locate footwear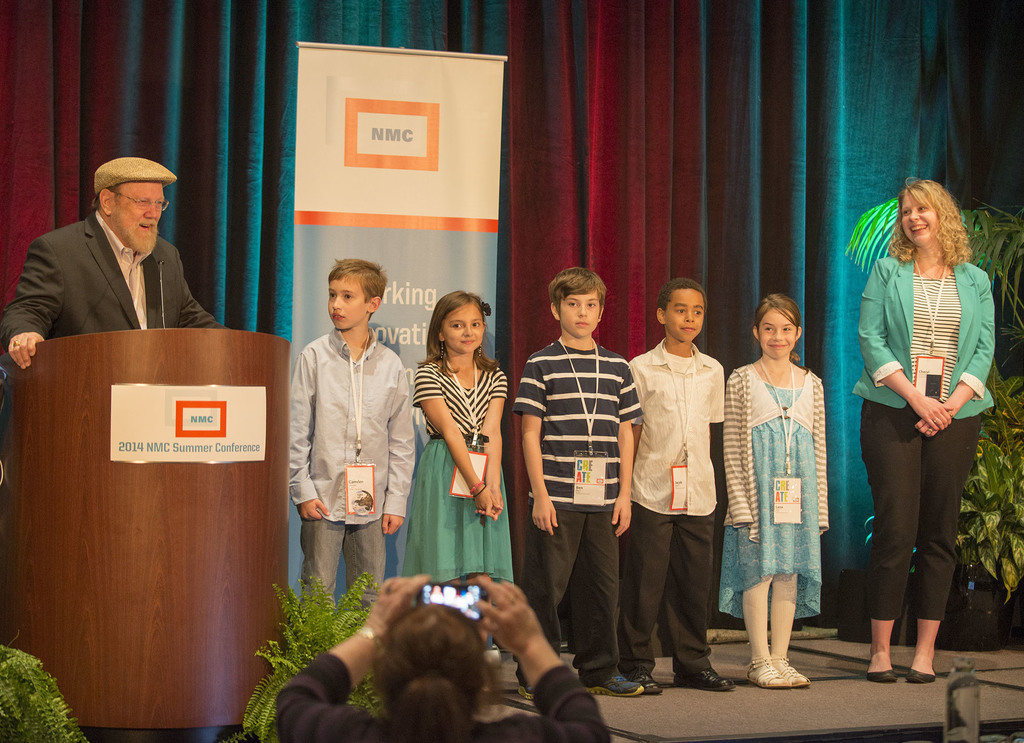
<box>907,667,936,684</box>
